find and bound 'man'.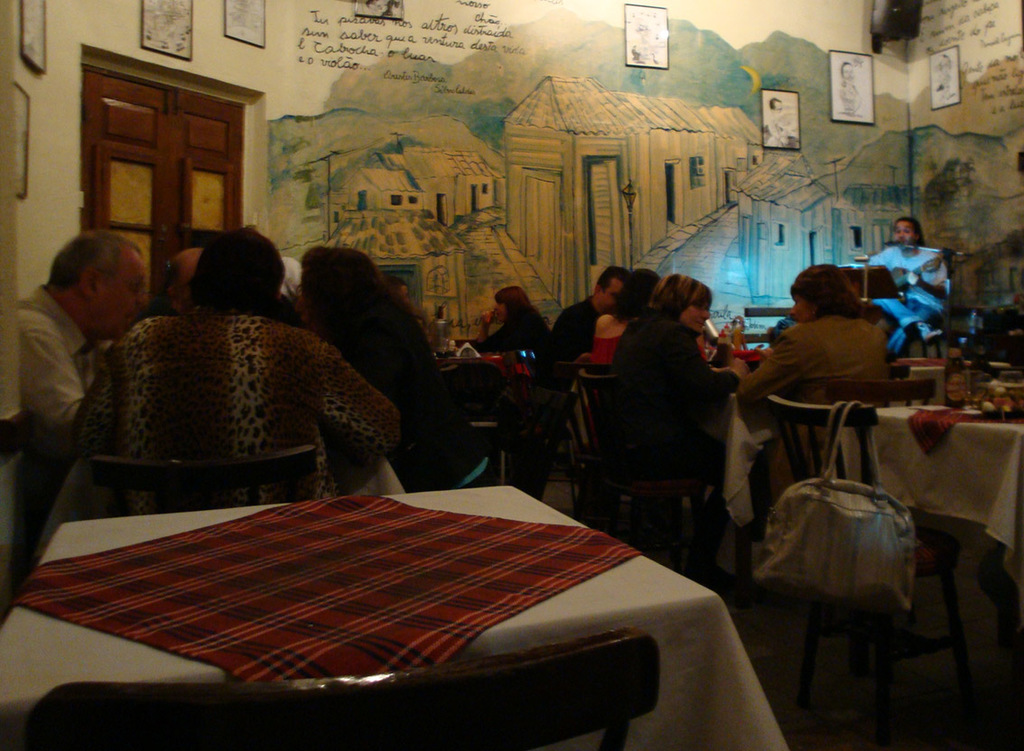
Bound: (left=1, top=223, right=148, bottom=482).
